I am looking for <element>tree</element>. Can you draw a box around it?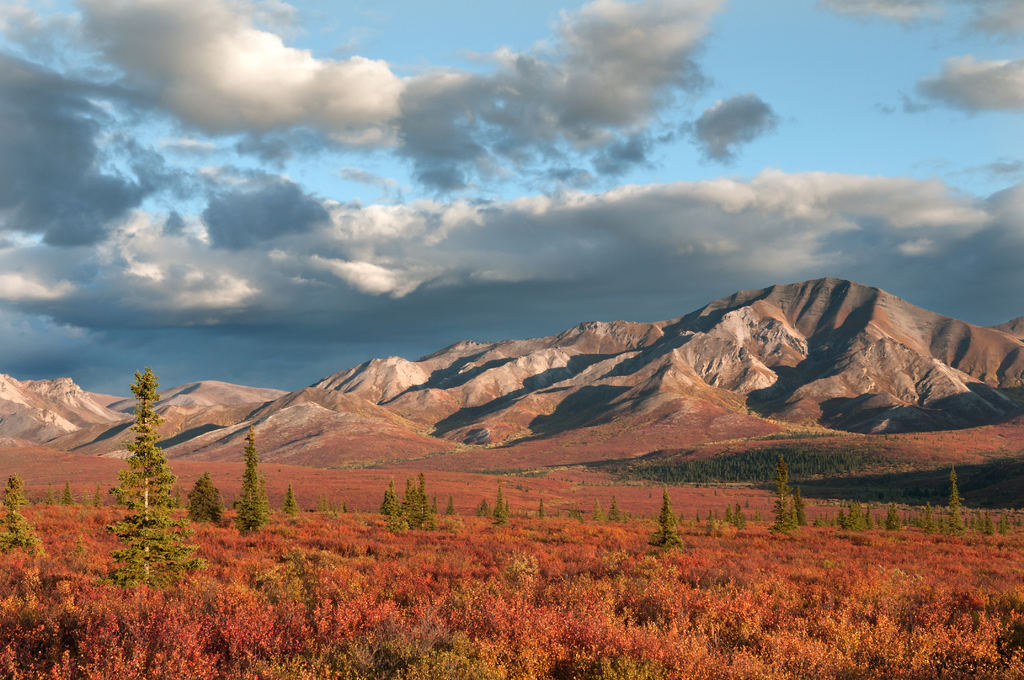
Sure, the bounding box is locate(90, 344, 182, 579).
